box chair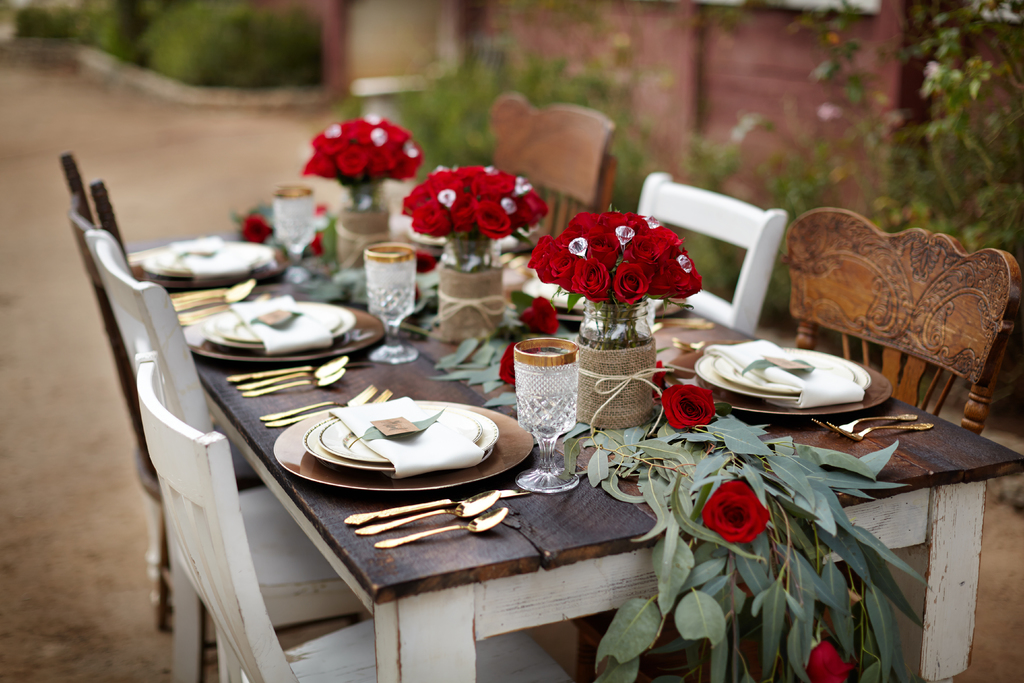
detection(488, 90, 618, 240)
